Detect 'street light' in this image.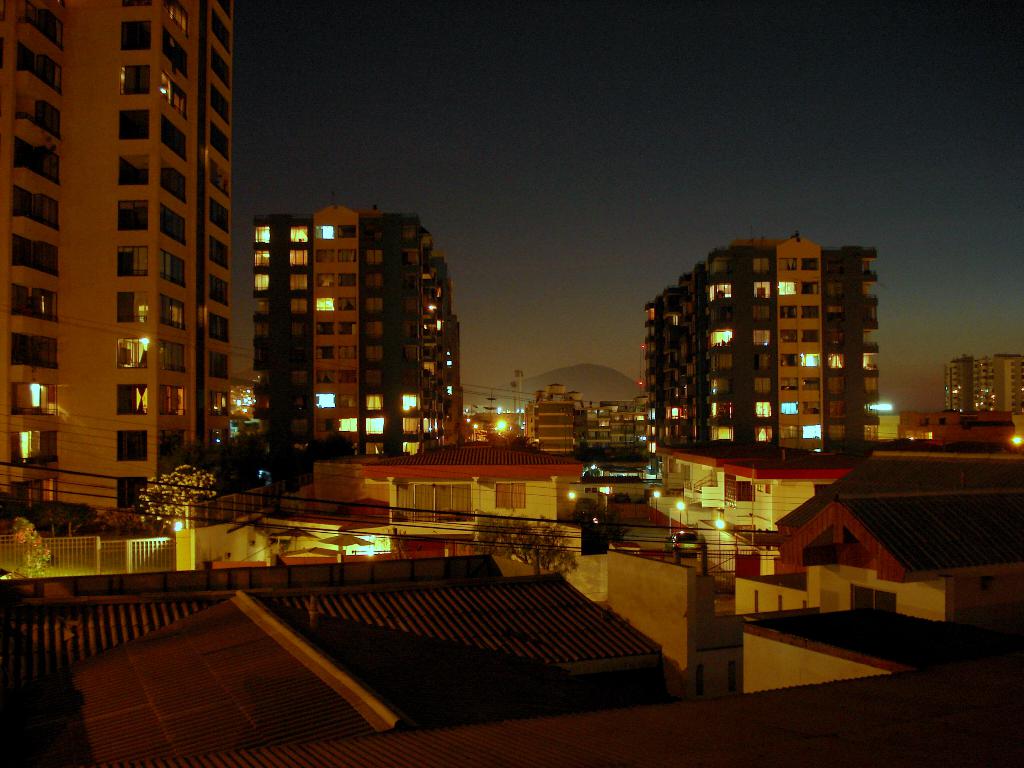
Detection: 713,518,729,570.
